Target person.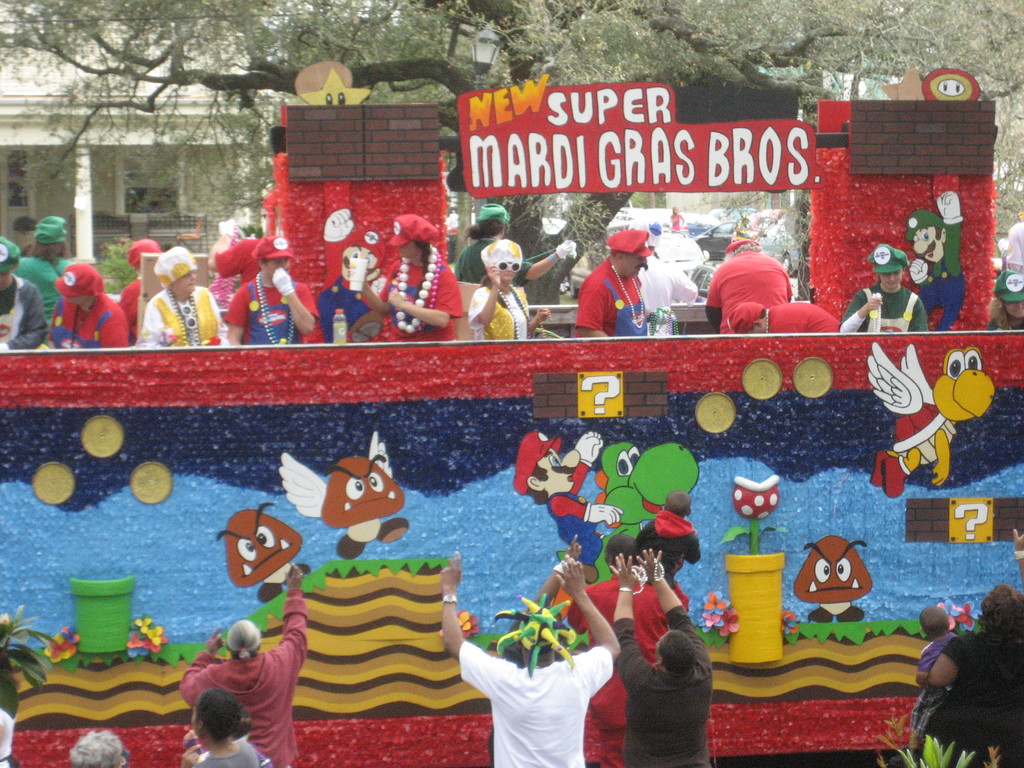
Target region: (x1=987, y1=266, x2=1023, y2=329).
